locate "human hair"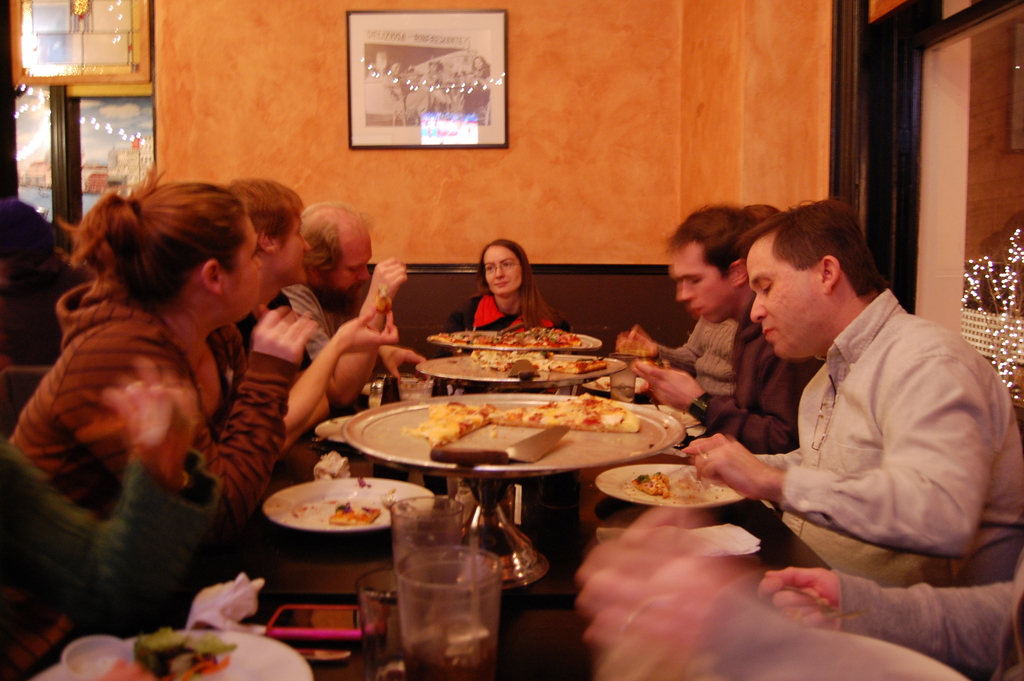
304, 202, 375, 277
